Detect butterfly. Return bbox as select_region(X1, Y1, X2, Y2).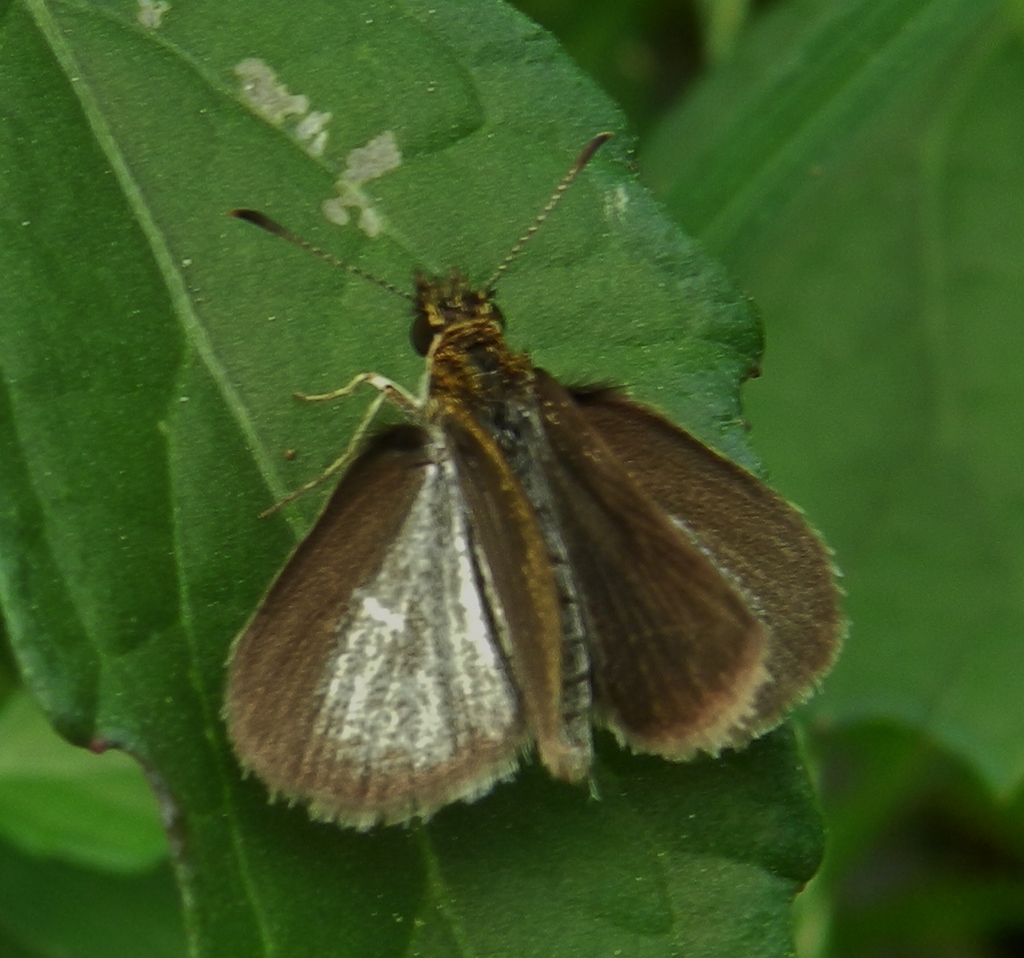
select_region(202, 205, 705, 853).
